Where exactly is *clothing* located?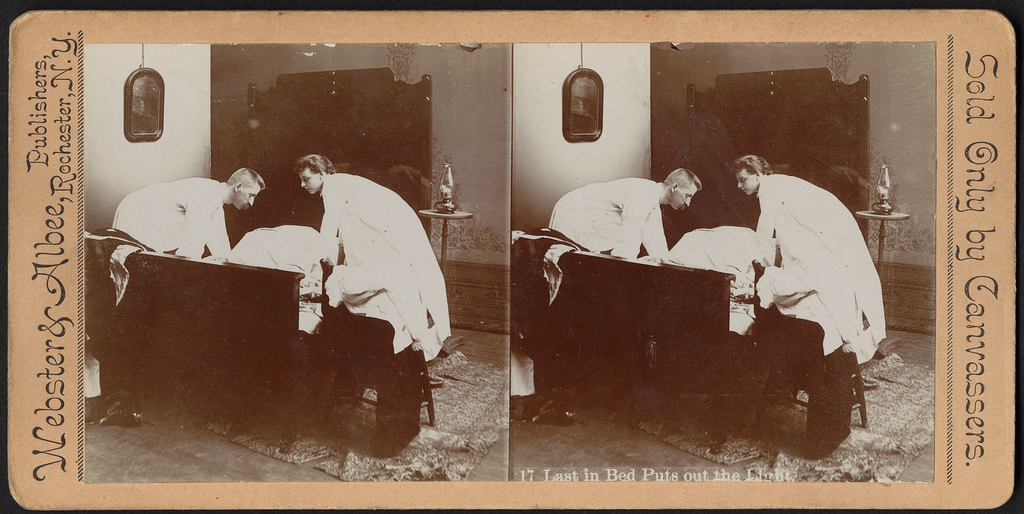
Its bounding box is (left=749, top=173, right=895, bottom=348).
